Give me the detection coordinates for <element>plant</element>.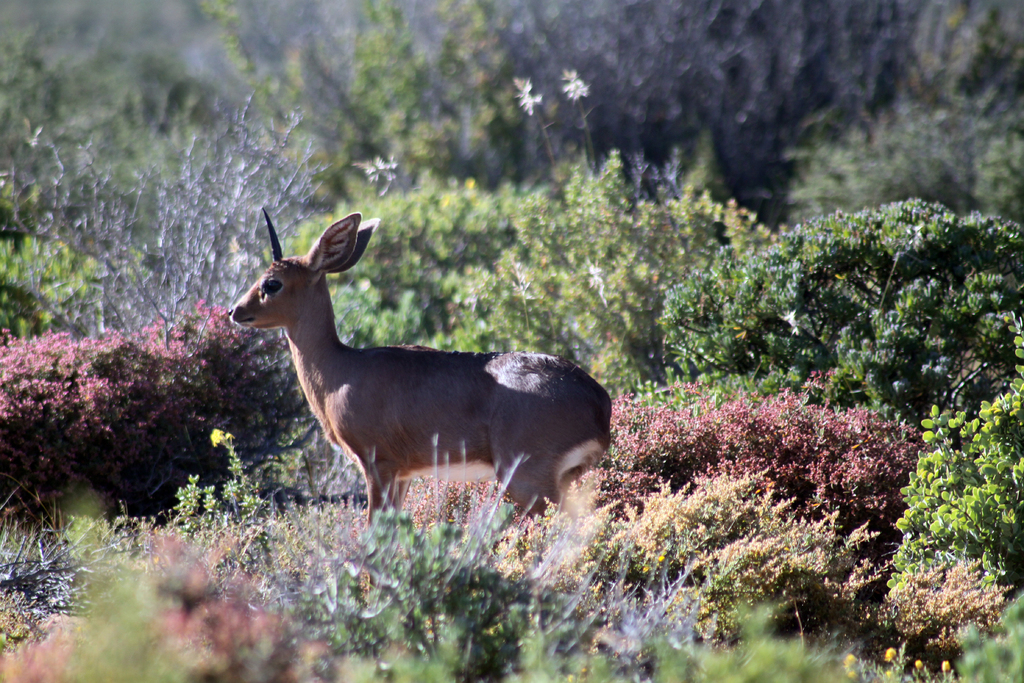
bbox(561, 346, 942, 591).
